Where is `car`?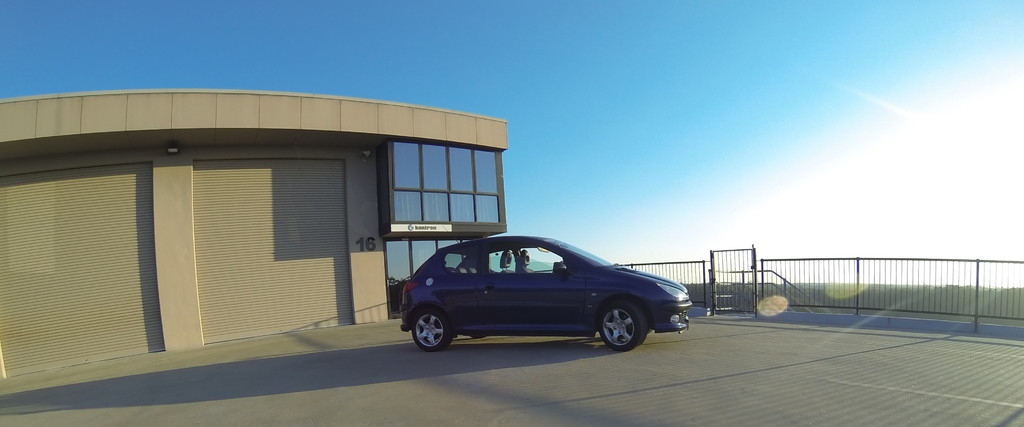
bbox=(404, 231, 692, 353).
